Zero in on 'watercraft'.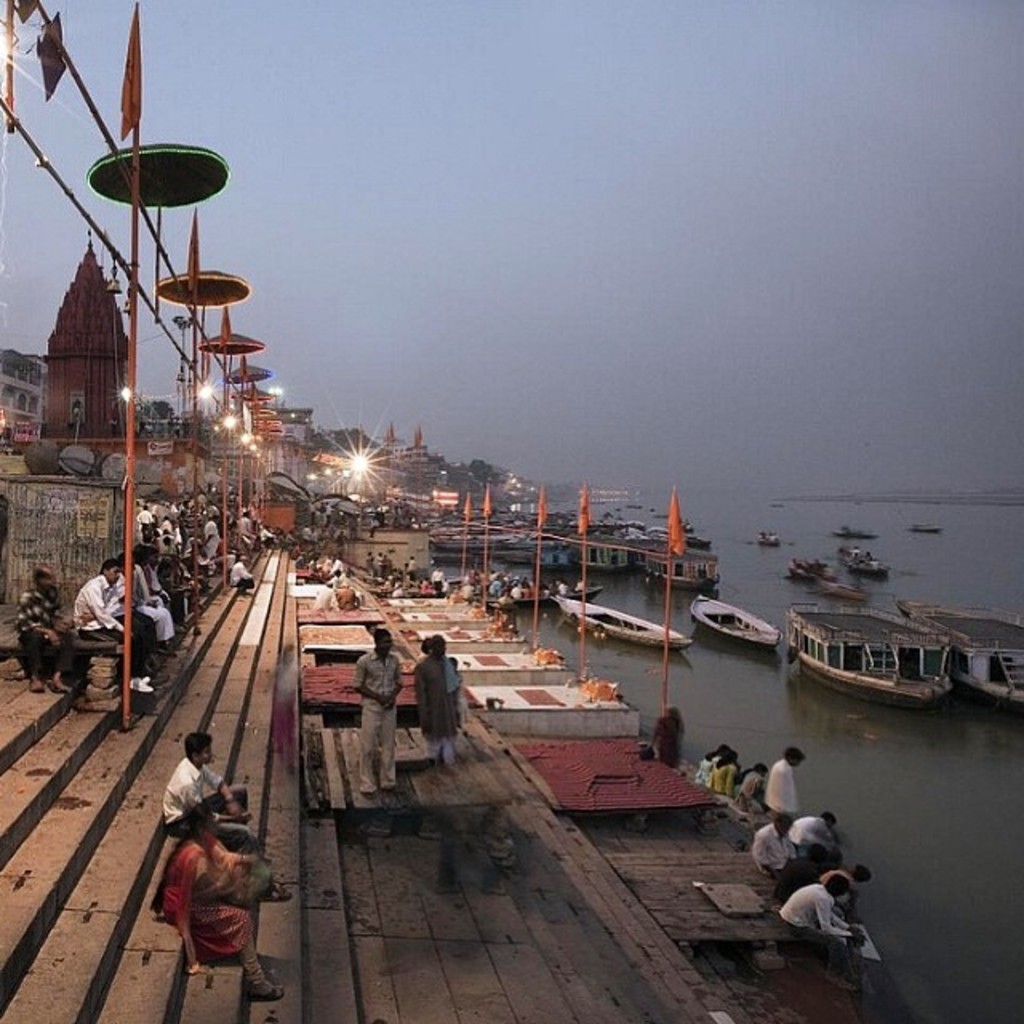
Zeroed in: (901,595,1019,701).
